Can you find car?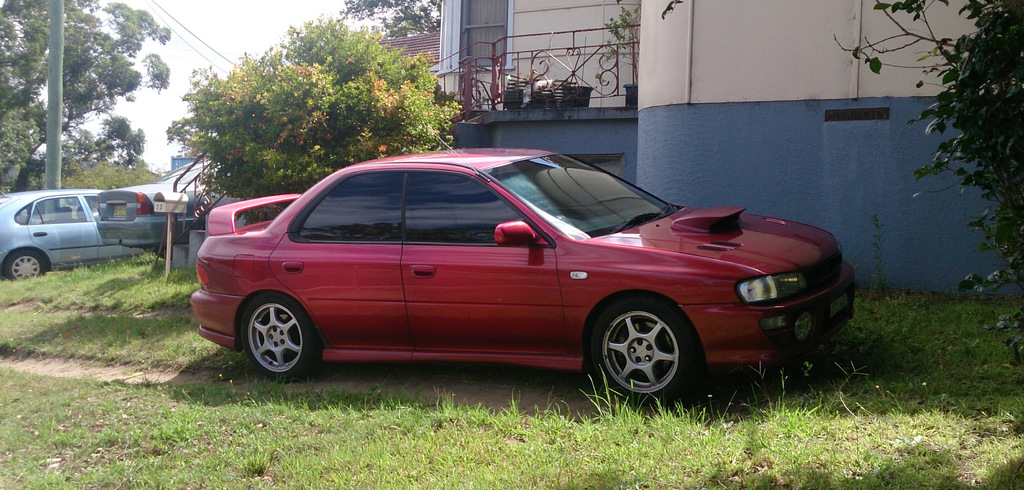
Yes, bounding box: <region>97, 160, 246, 262</region>.
